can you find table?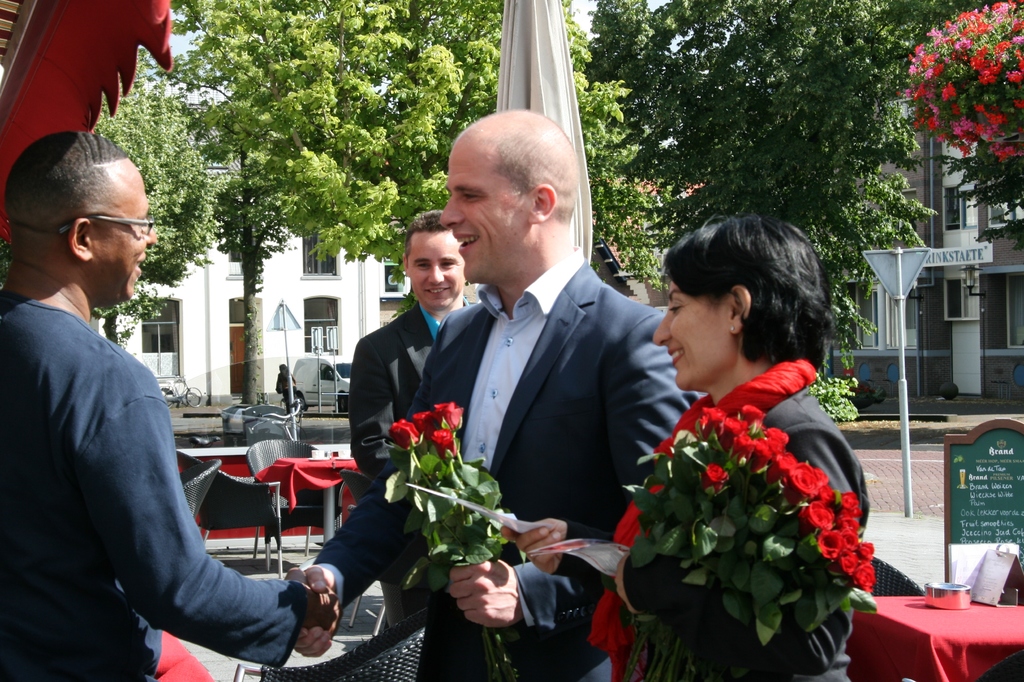
Yes, bounding box: crop(252, 454, 359, 546).
